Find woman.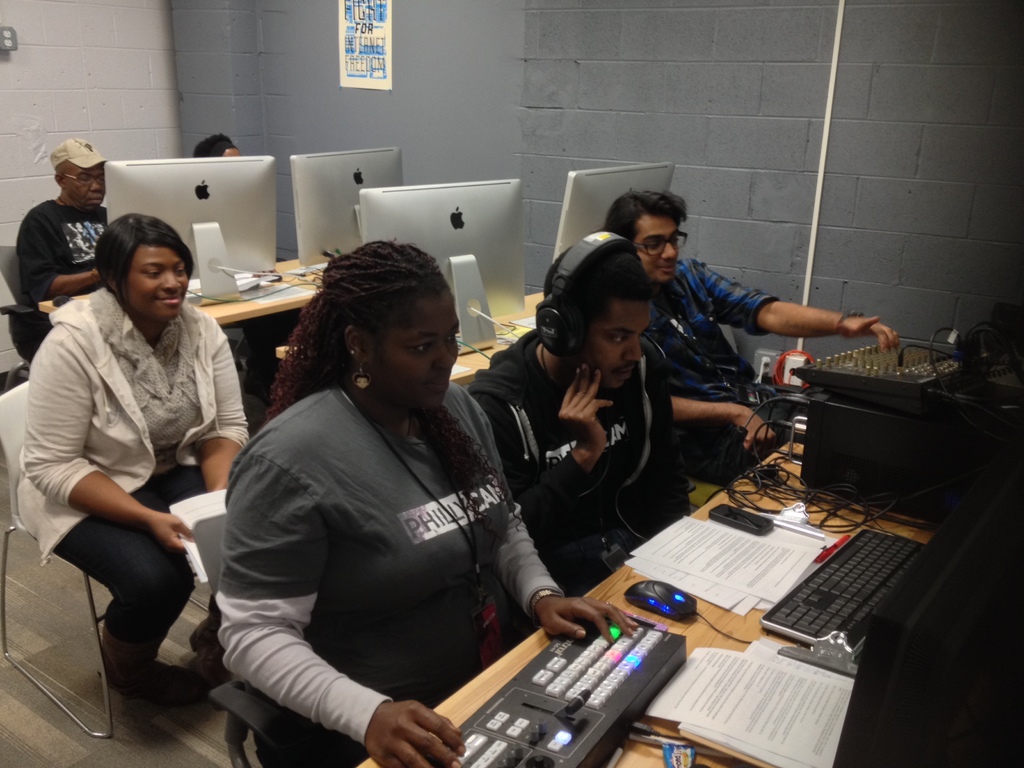
8/211/251/711.
